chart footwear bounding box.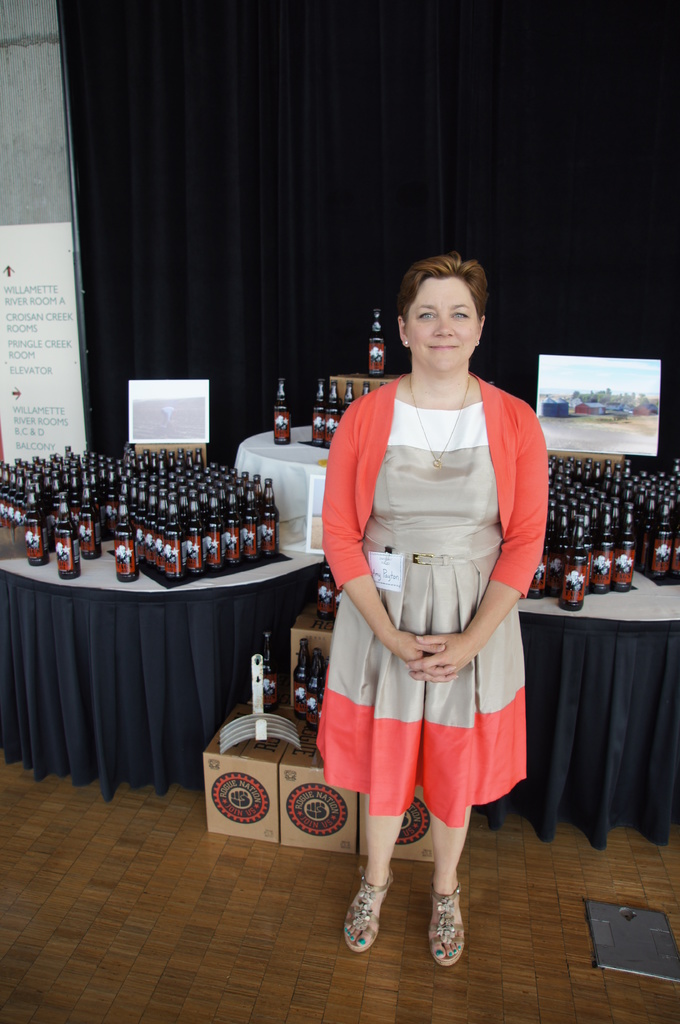
Charted: <box>347,870,397,960</box>.
